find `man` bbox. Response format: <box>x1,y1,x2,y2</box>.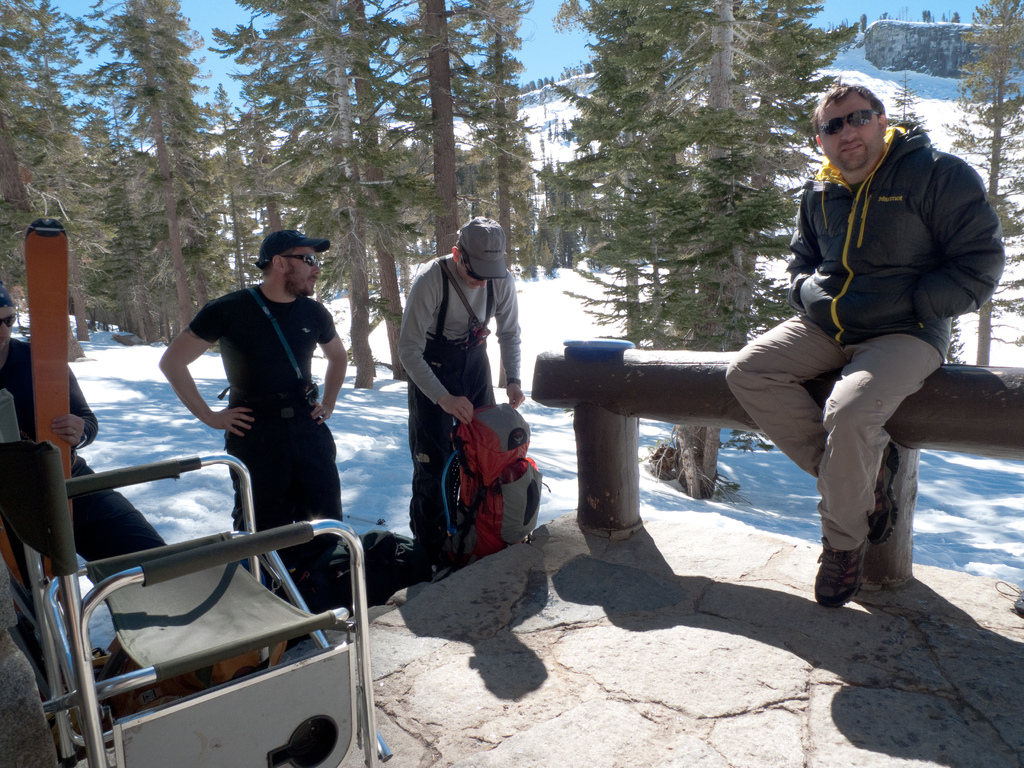
<box>736,89,1000,620</box>.
